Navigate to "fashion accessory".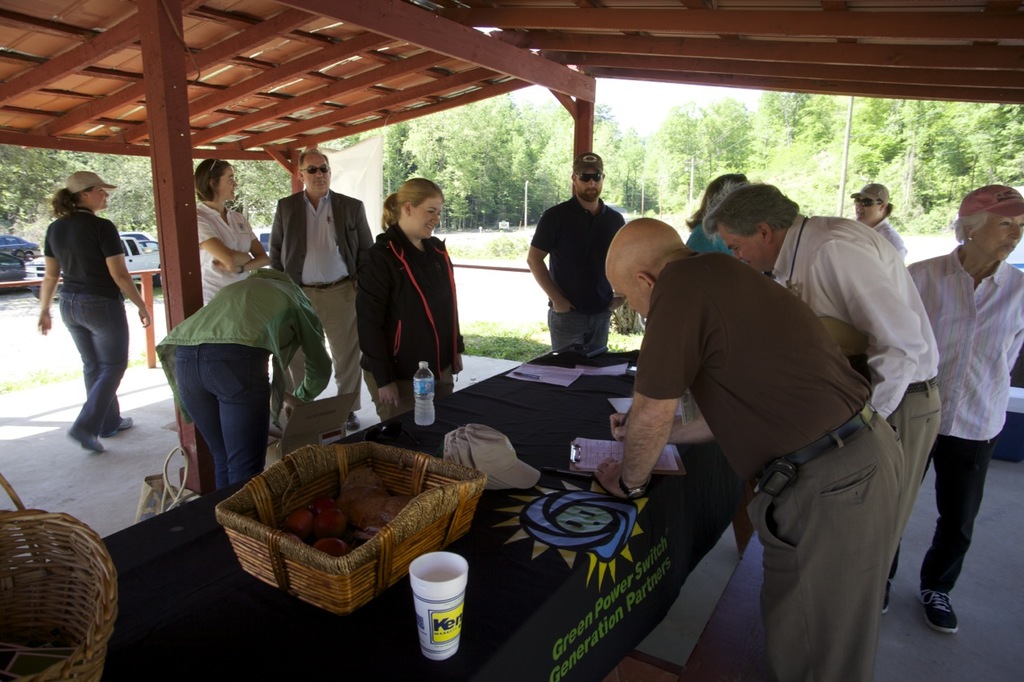
Navigation target: {"x1": 297, "y1": 163, "x2": 332, "y2": 175}.
